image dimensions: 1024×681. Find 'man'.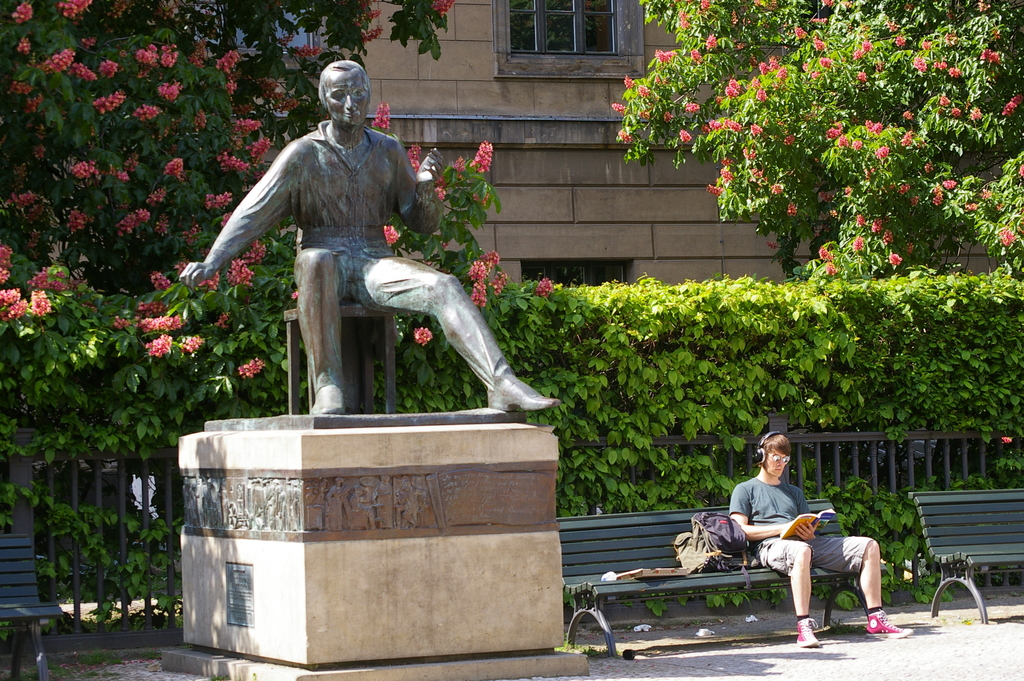
(x1=179, y1=57, x2=560, y2=410).
